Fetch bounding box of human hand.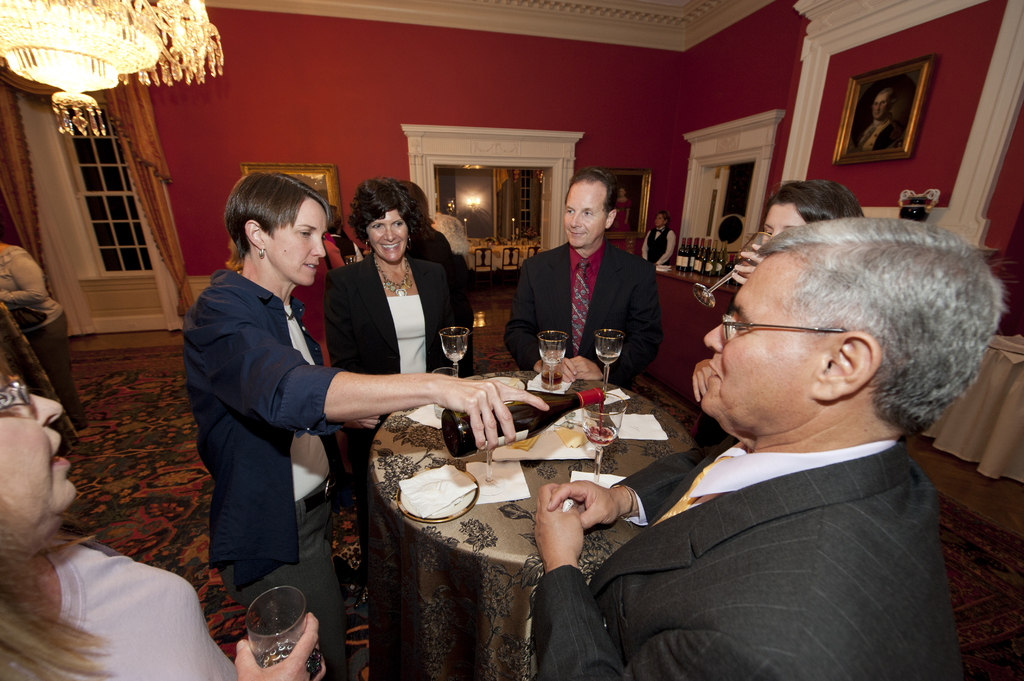
Bbox: 531 478 586 563.
